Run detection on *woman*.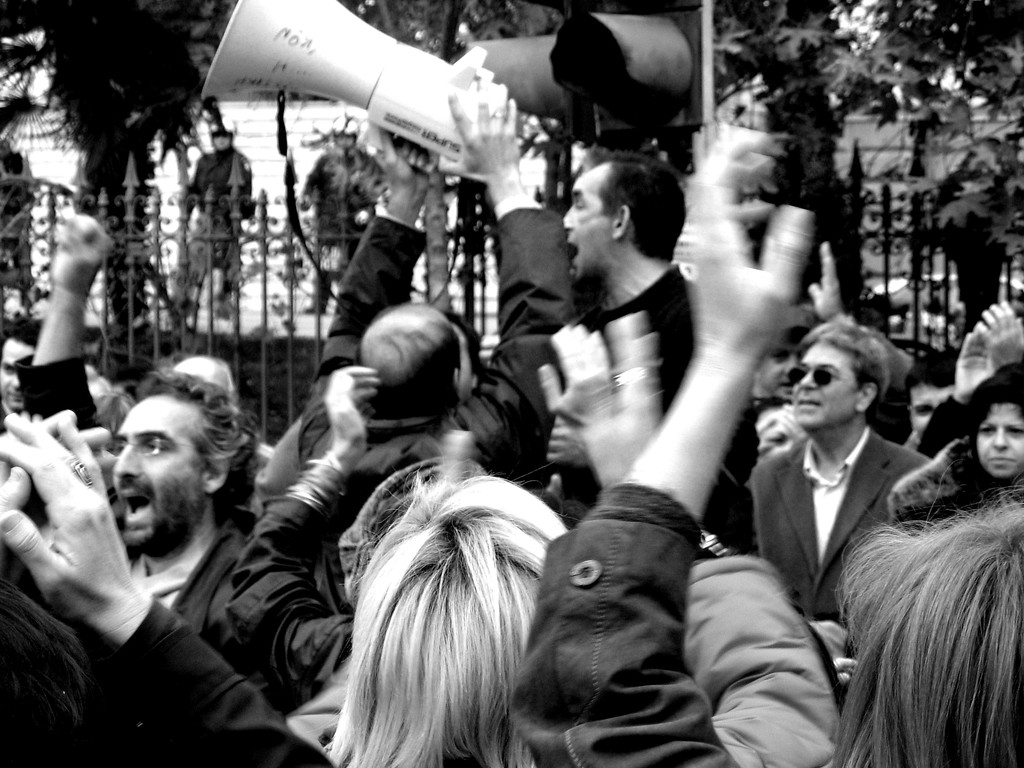
Result: (left=303, top=460, right=573, bottom=767).
